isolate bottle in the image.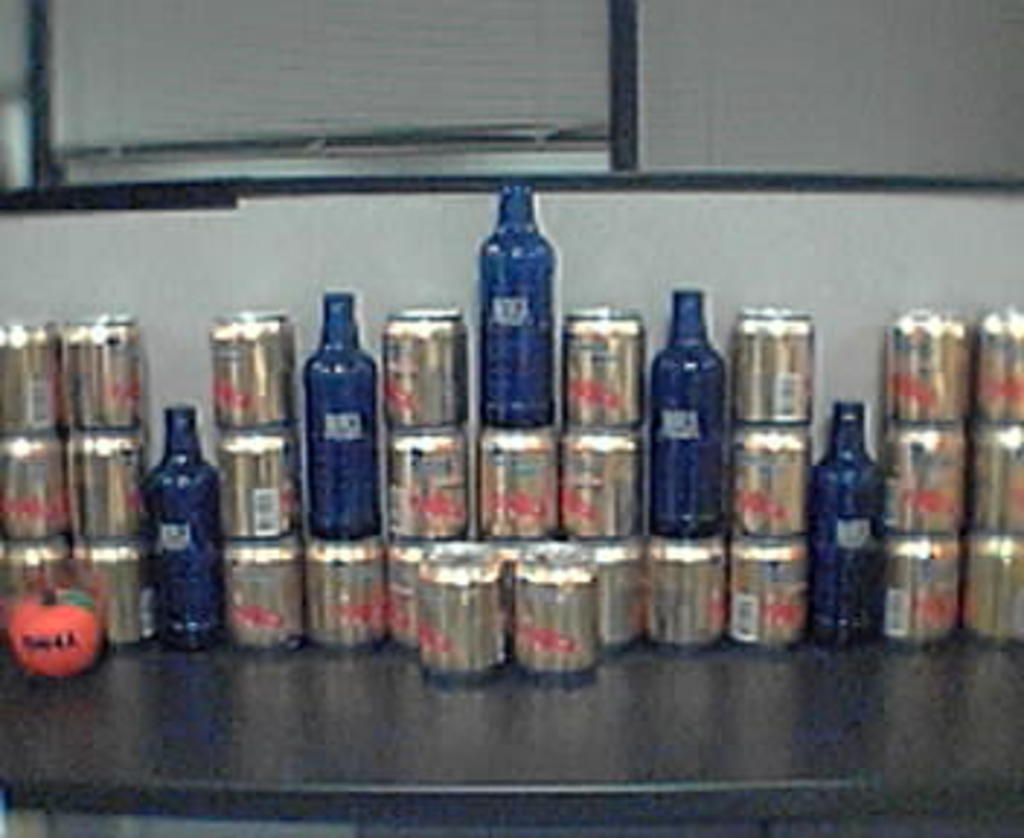
Isolated region: rect(783, 399, 884, 652).
